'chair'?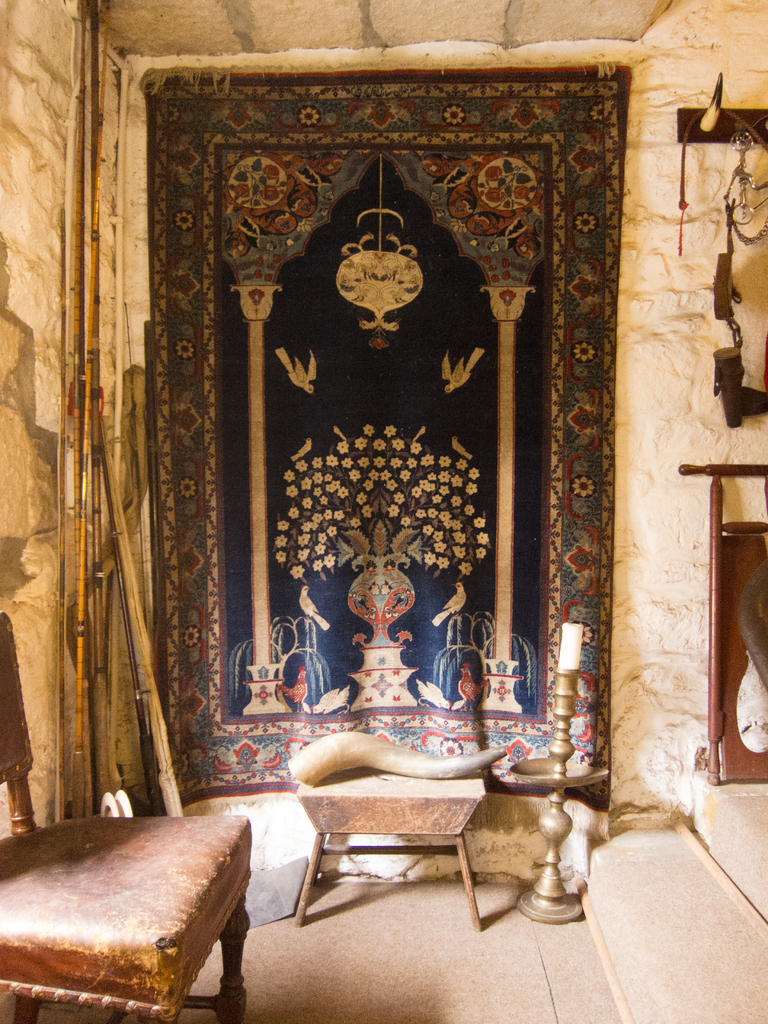
0:602:253:1023
